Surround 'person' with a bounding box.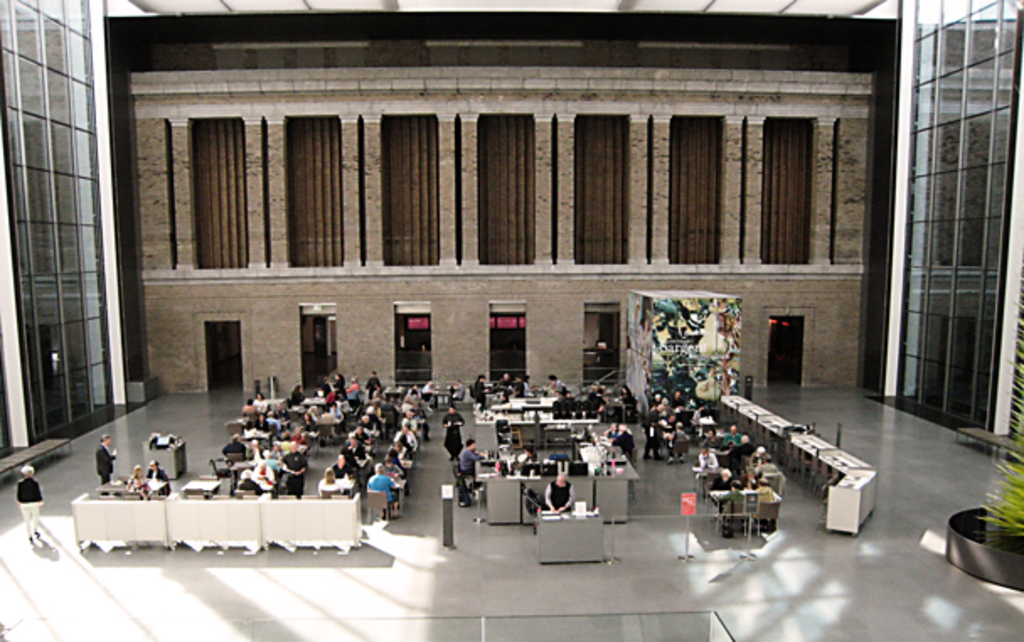
bbox(12, 455, 45, 548).
